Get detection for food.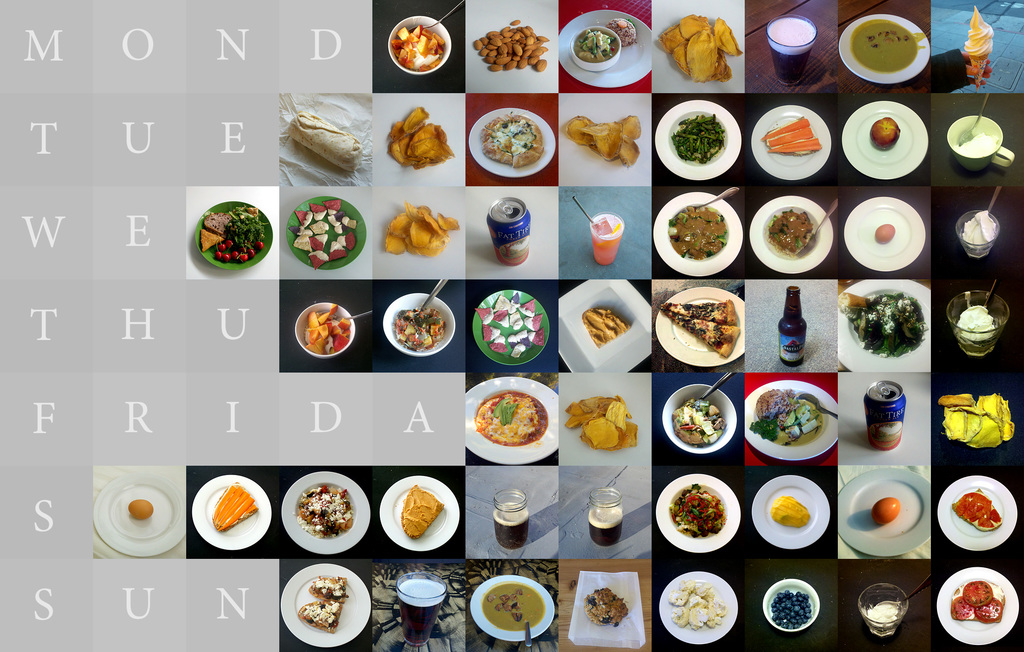
Detection: <bbox>582, 588, 627, 630</bbox>.
